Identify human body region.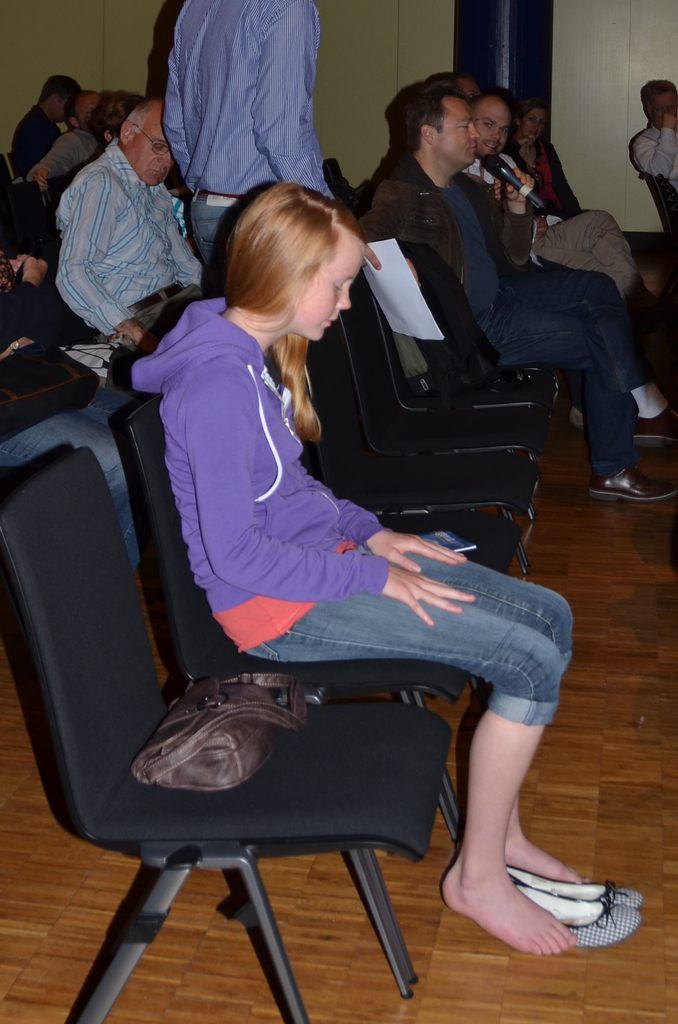
Region: (left=12, top=71, right=84, bottom=181).
